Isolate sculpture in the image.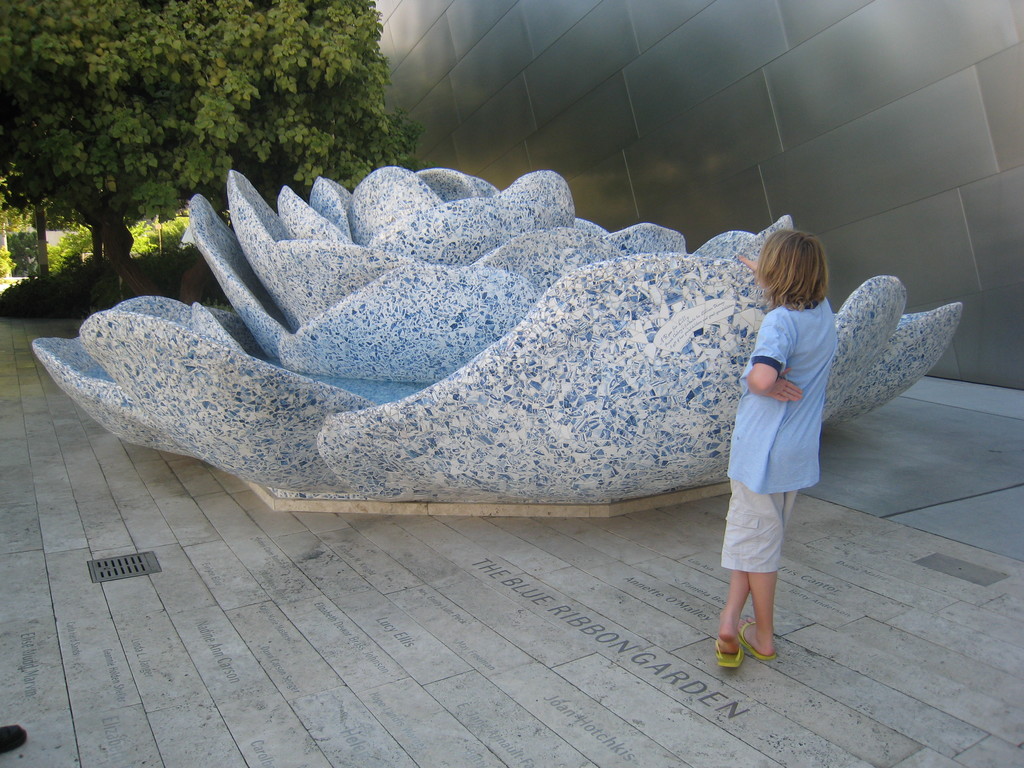
Isolated region: (51,115,916,579).
